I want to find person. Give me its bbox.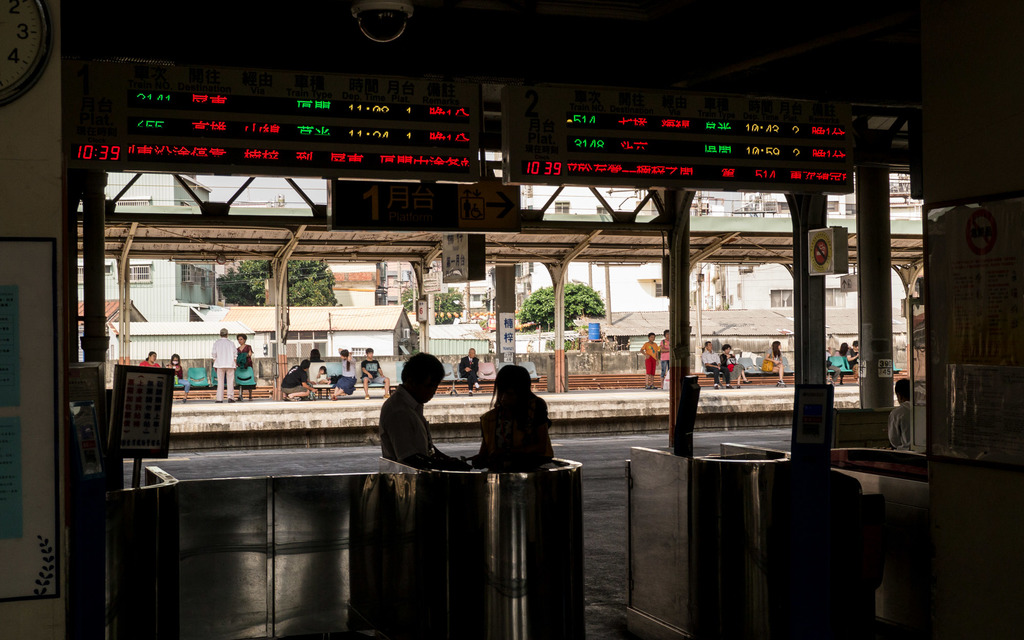
locate(229, 332, 258, 403).
